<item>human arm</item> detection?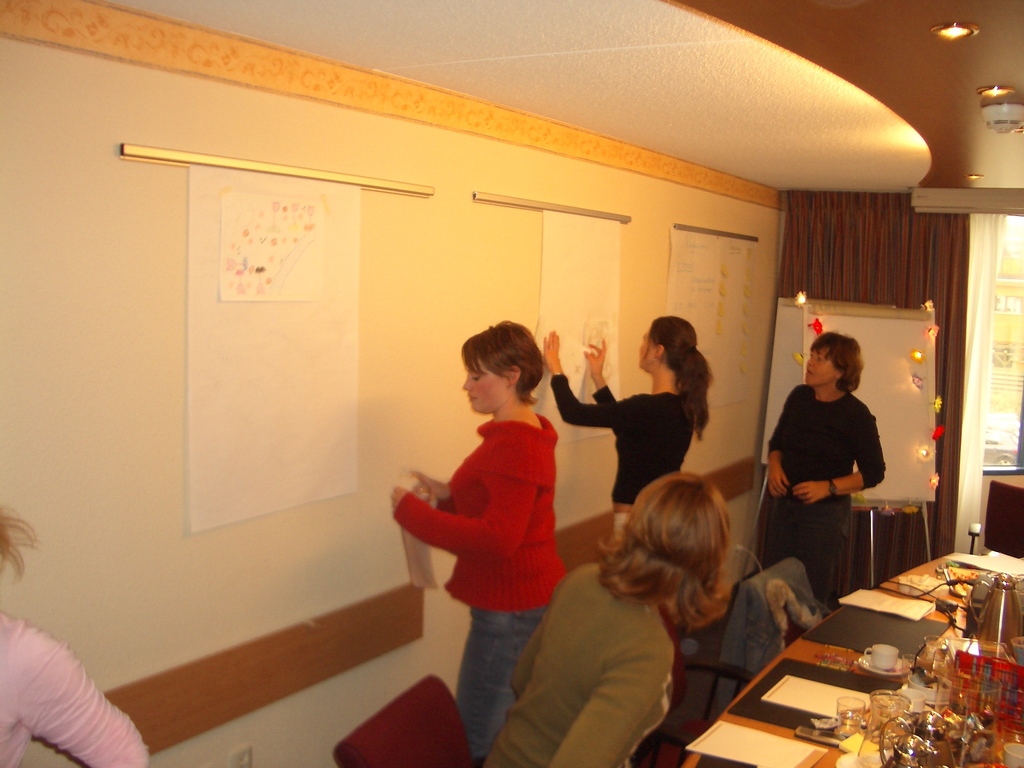
{"x1": 582, "y1": 335, "x2": 614, "y2": 403}
